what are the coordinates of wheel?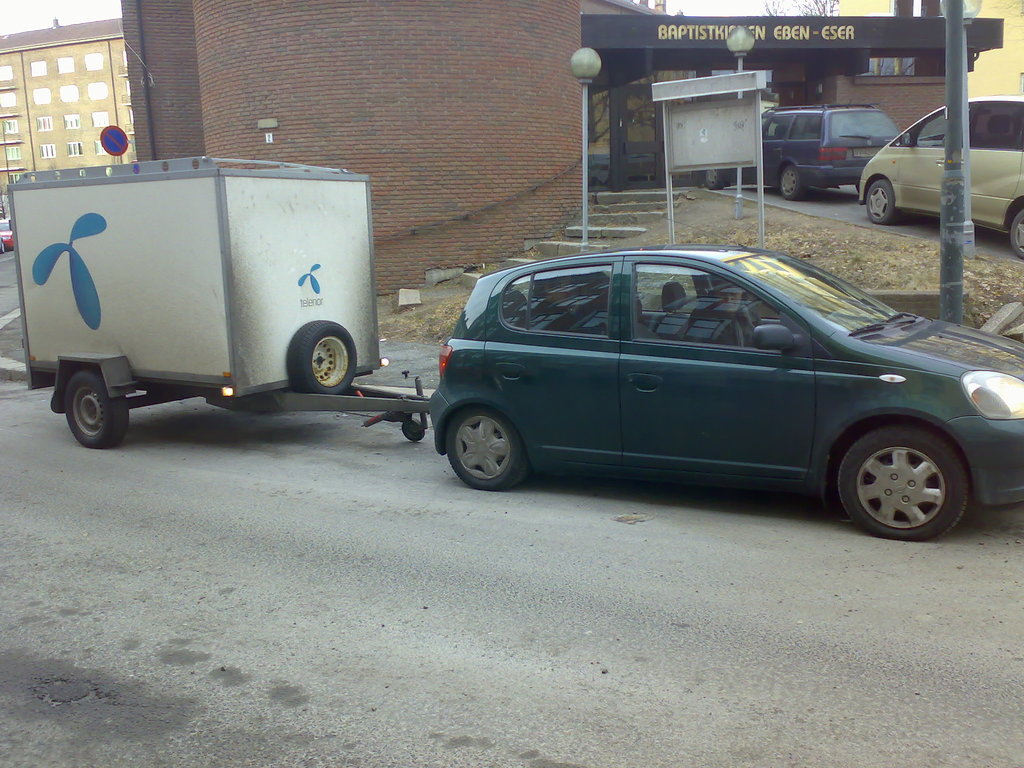
[left=1013, top=208, right=1023, bottom=256].
